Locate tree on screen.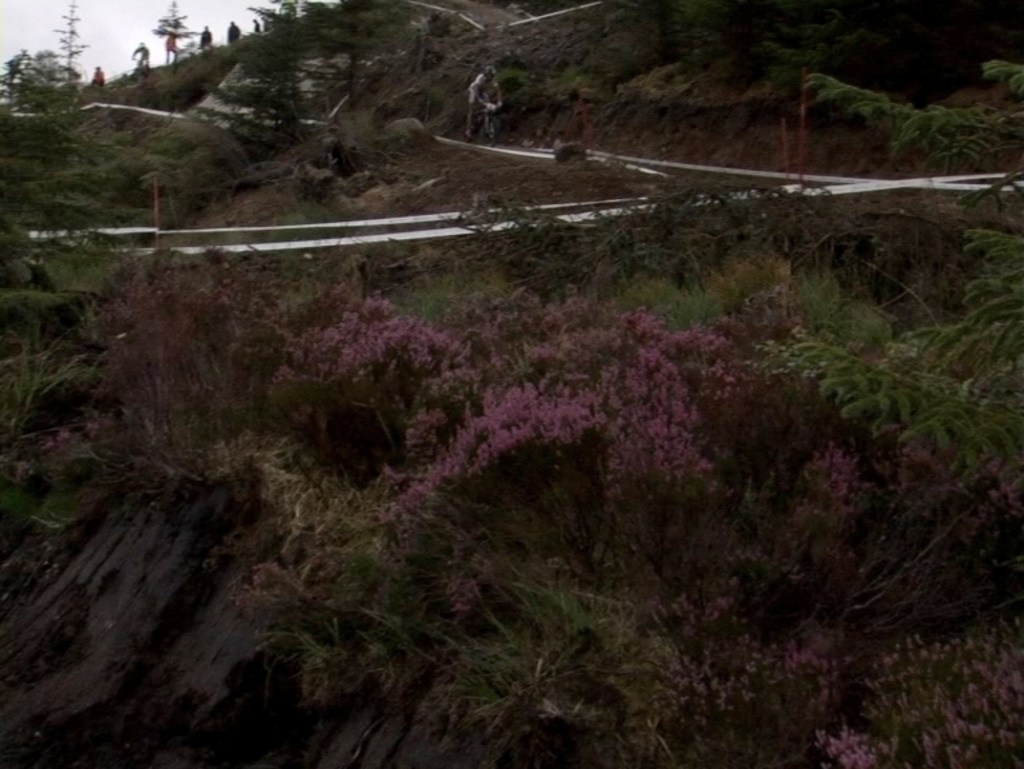
On screen at select_region(21, 52, 79, 116).
